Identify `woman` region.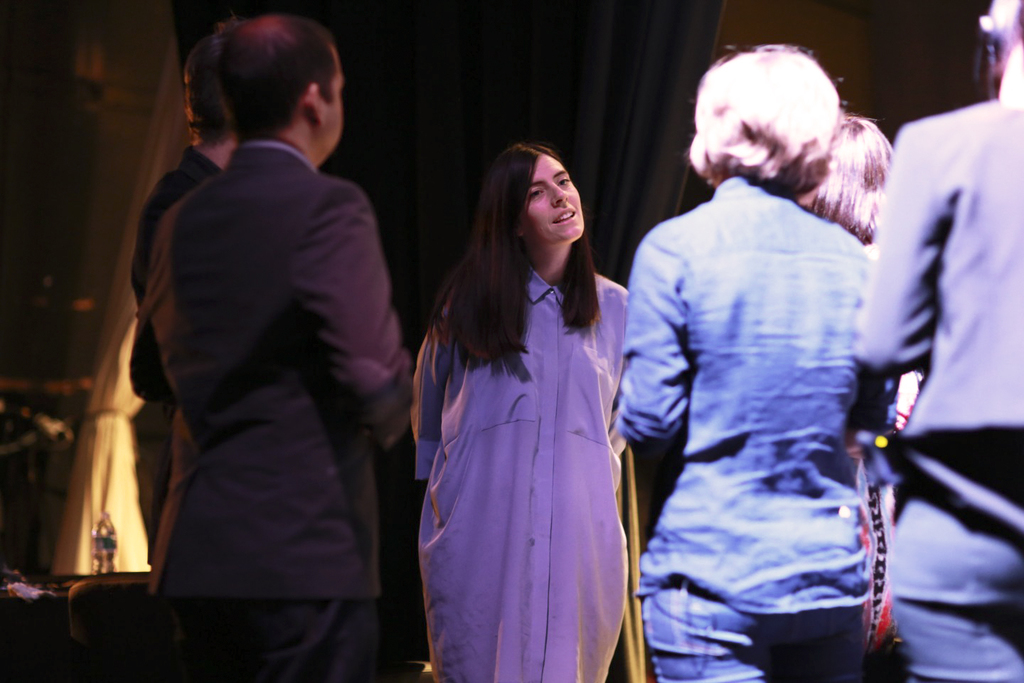
Region: [799,110,928,682].
